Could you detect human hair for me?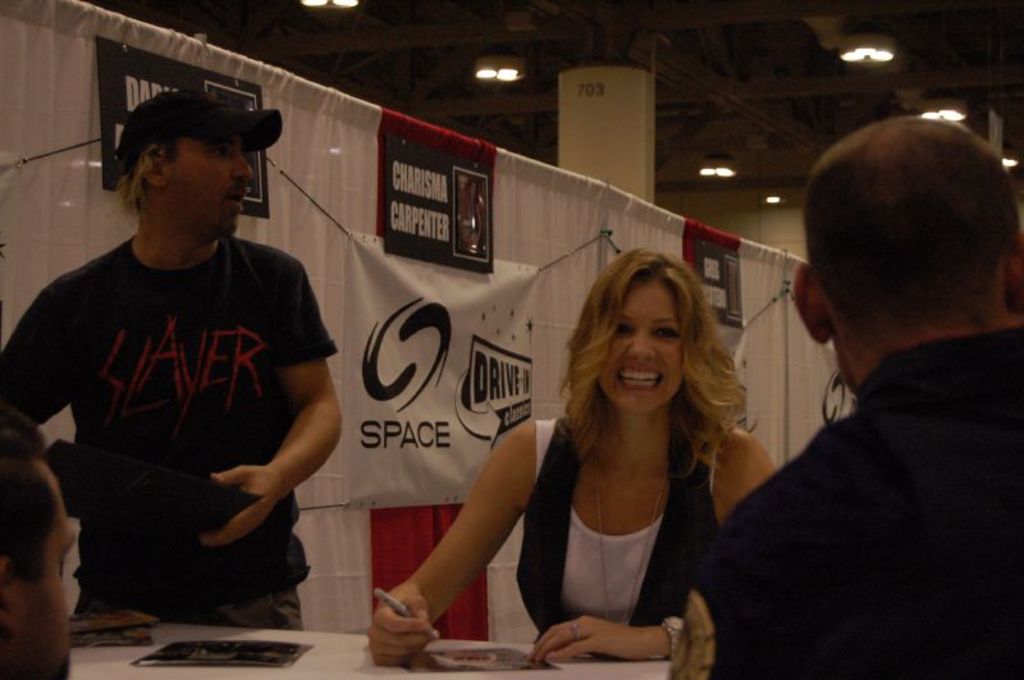
Detection result: [left=0, top=409, right=65, bottom=592].
